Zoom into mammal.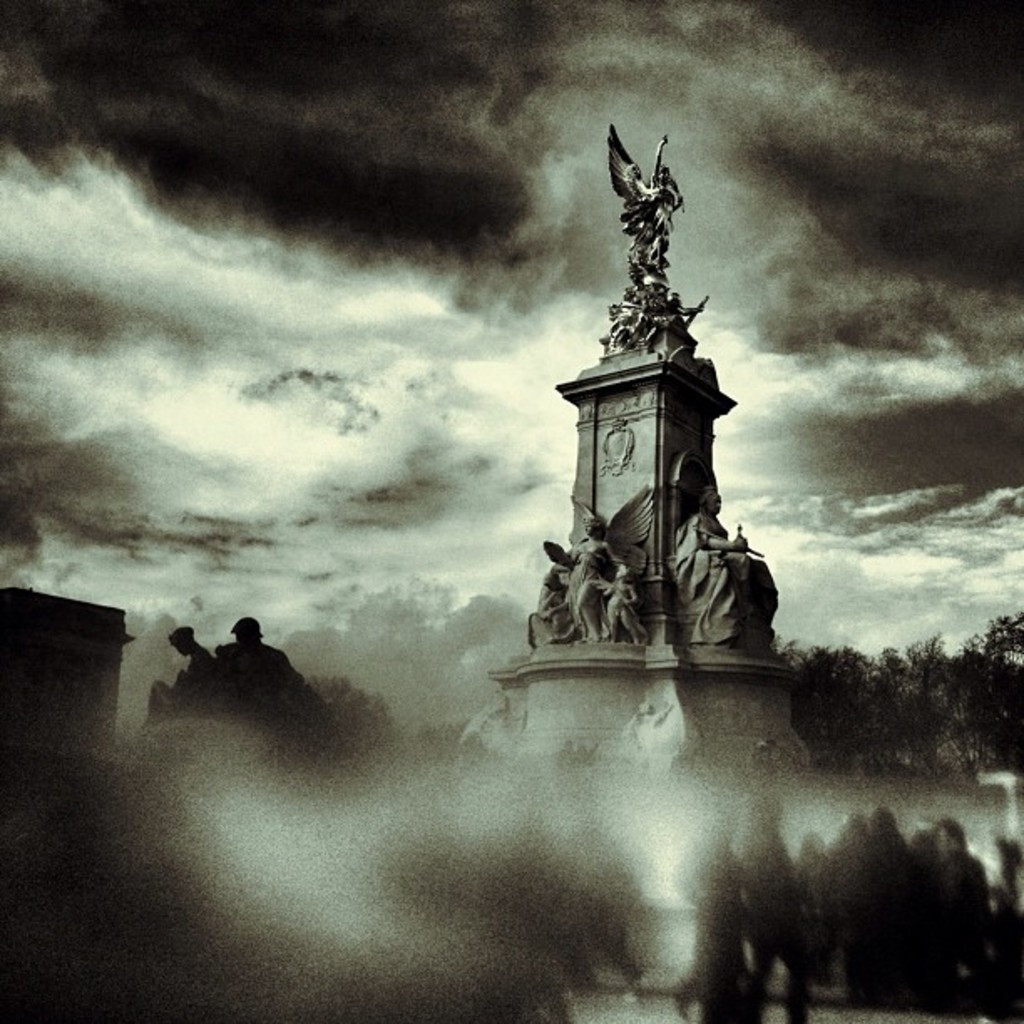
Zoom target: 125/606/229/750.
